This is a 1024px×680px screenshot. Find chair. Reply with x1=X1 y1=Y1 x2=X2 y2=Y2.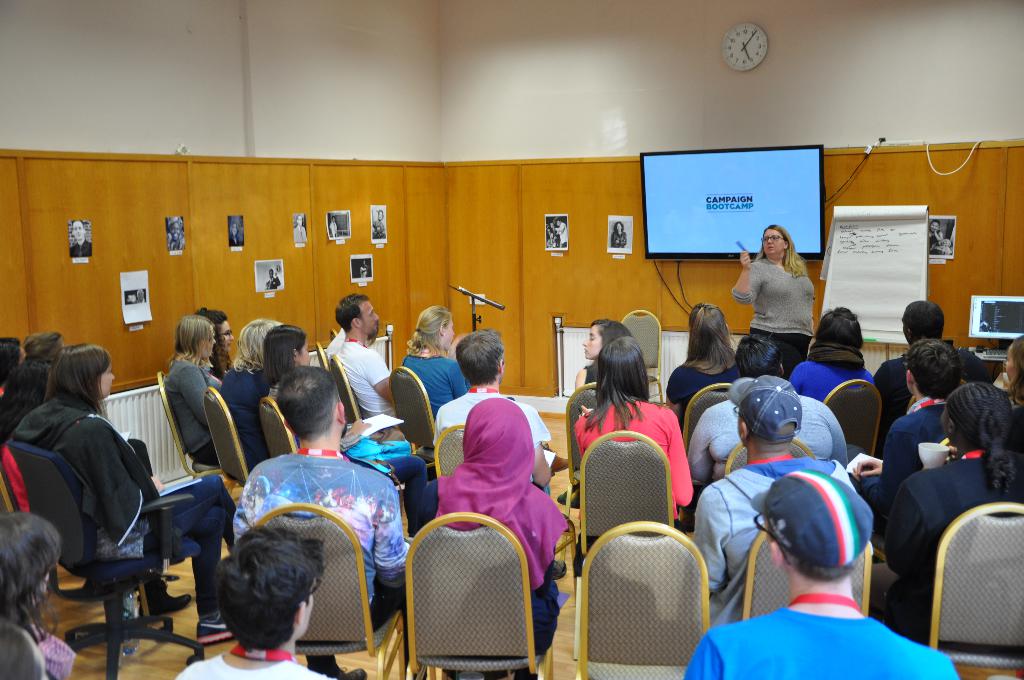
x1=404 y1=512 x2=559 y2=679.
